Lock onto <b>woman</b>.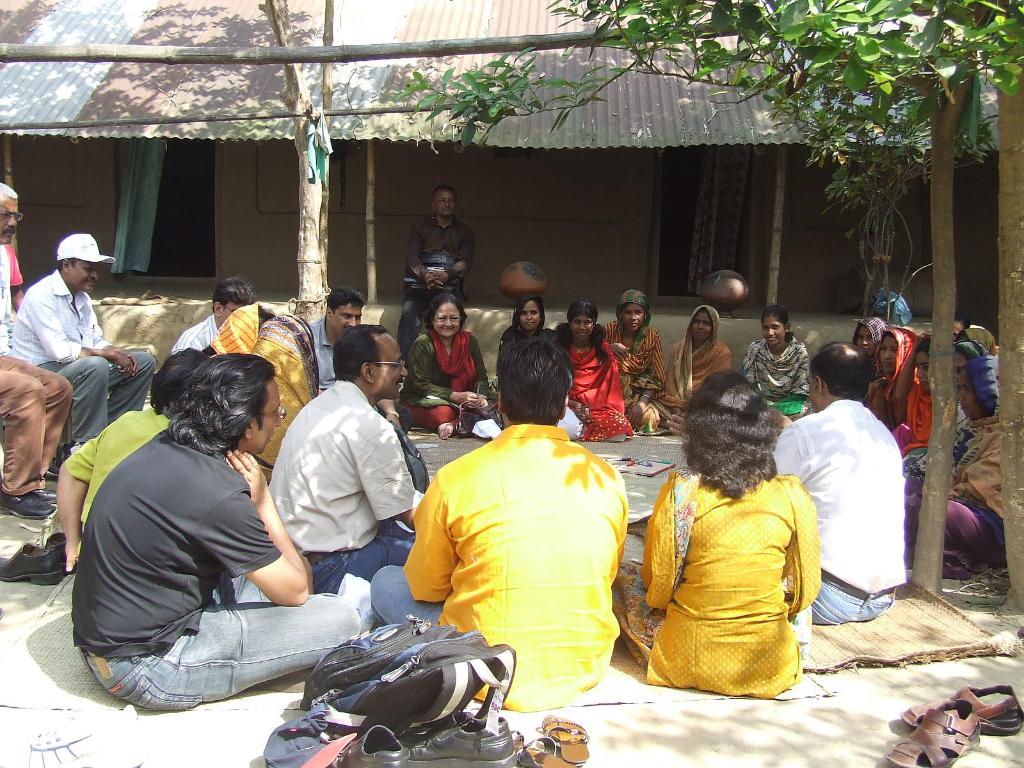
Locked: 398,296,489,436.
